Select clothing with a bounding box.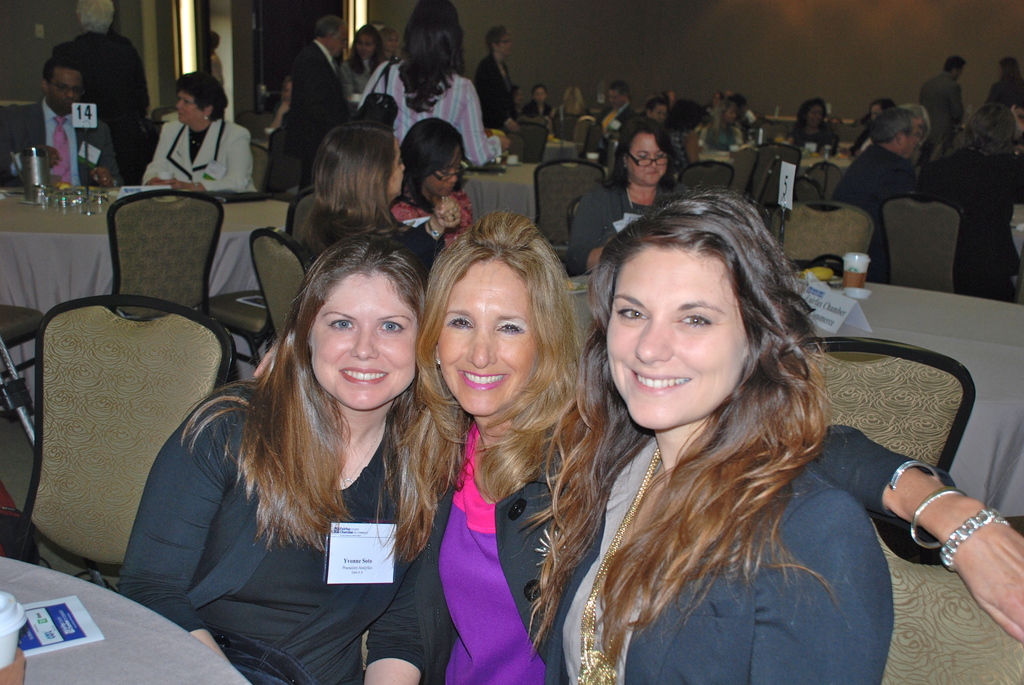
984/83/1007/116.
